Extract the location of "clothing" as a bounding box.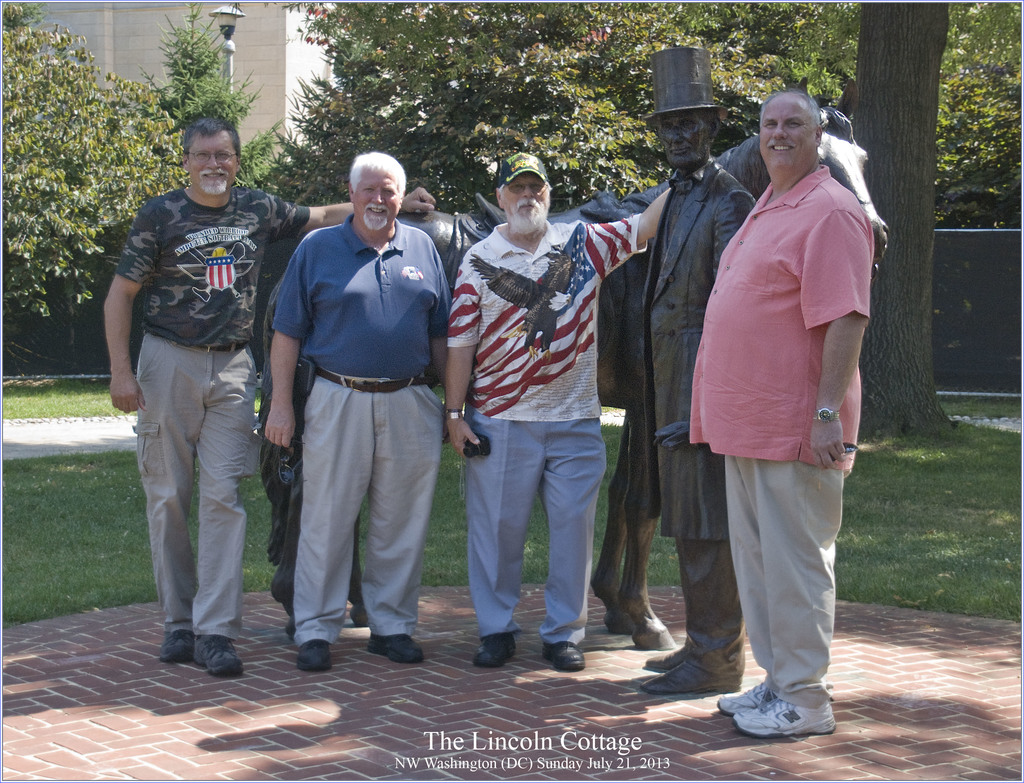
[446, 219, 648, 643].
